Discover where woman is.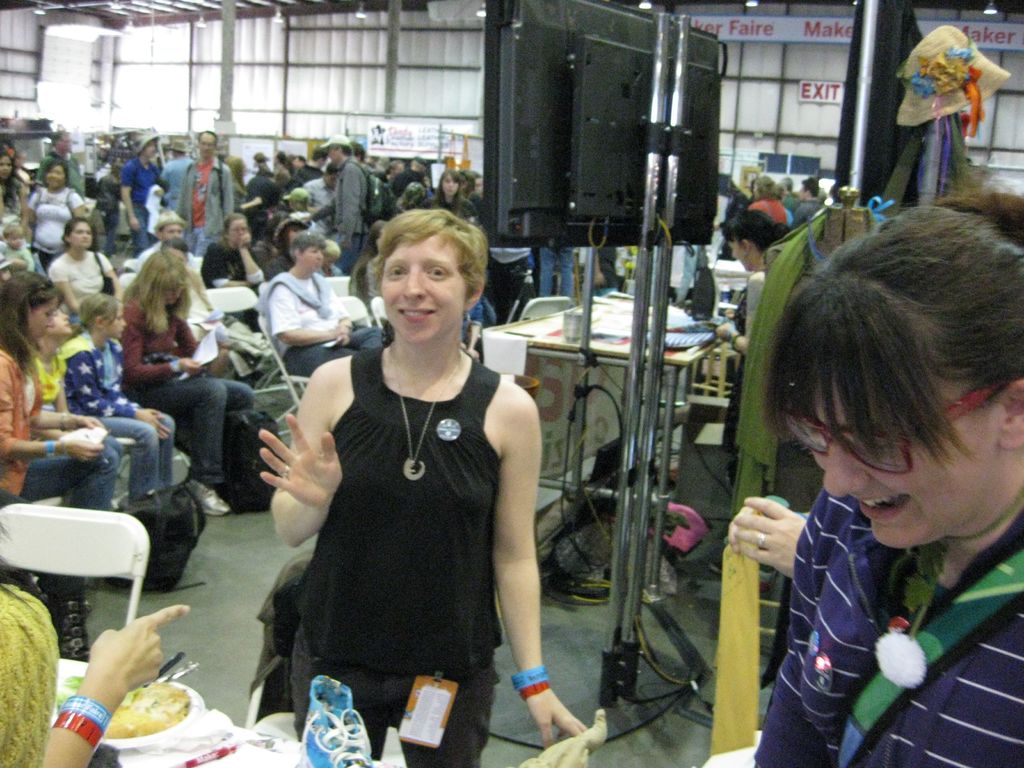
Discovered at BBox(0, 161, 28, 223).
